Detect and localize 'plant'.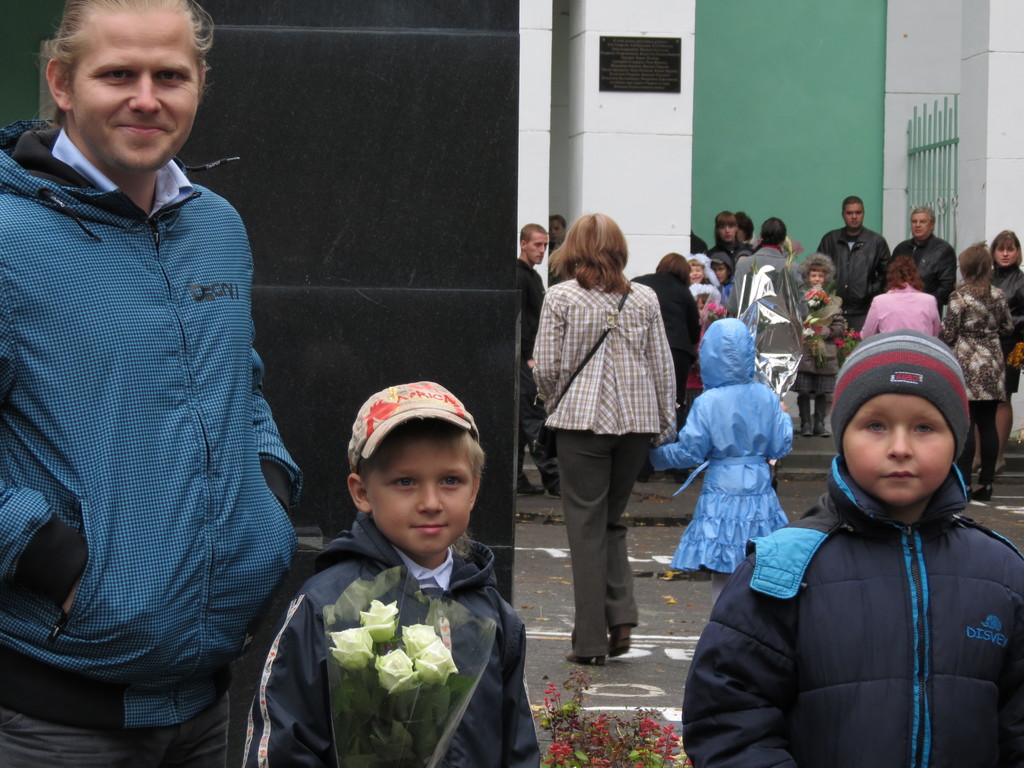
Localized at 544/667/691/767.
